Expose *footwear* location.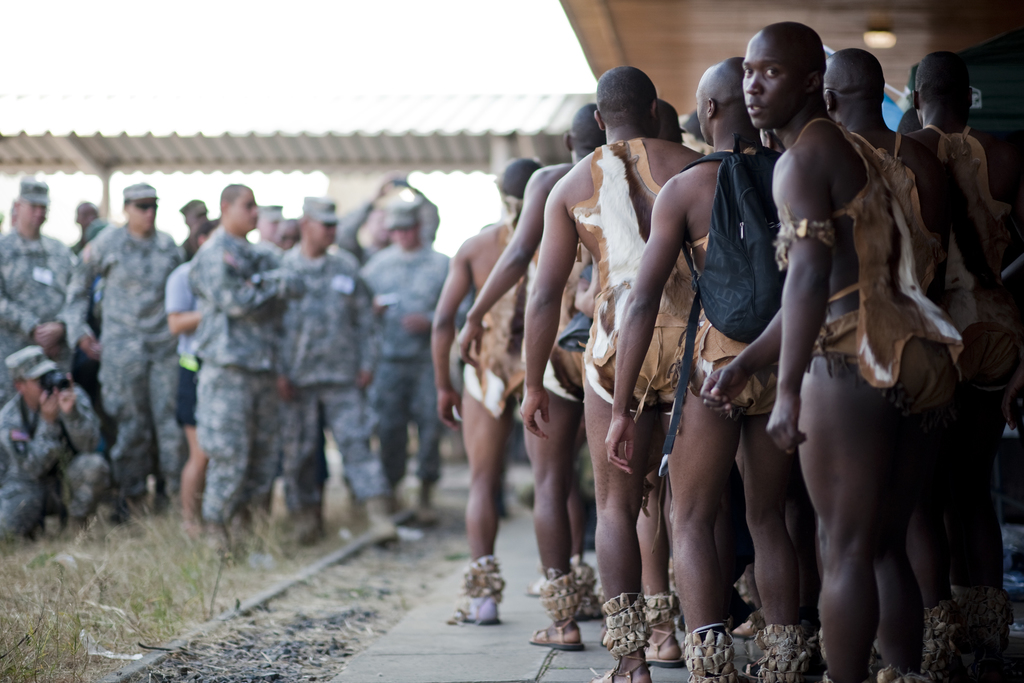
Exposed at pyautogui.locateOnScreen(678, 627, 743, 682).
